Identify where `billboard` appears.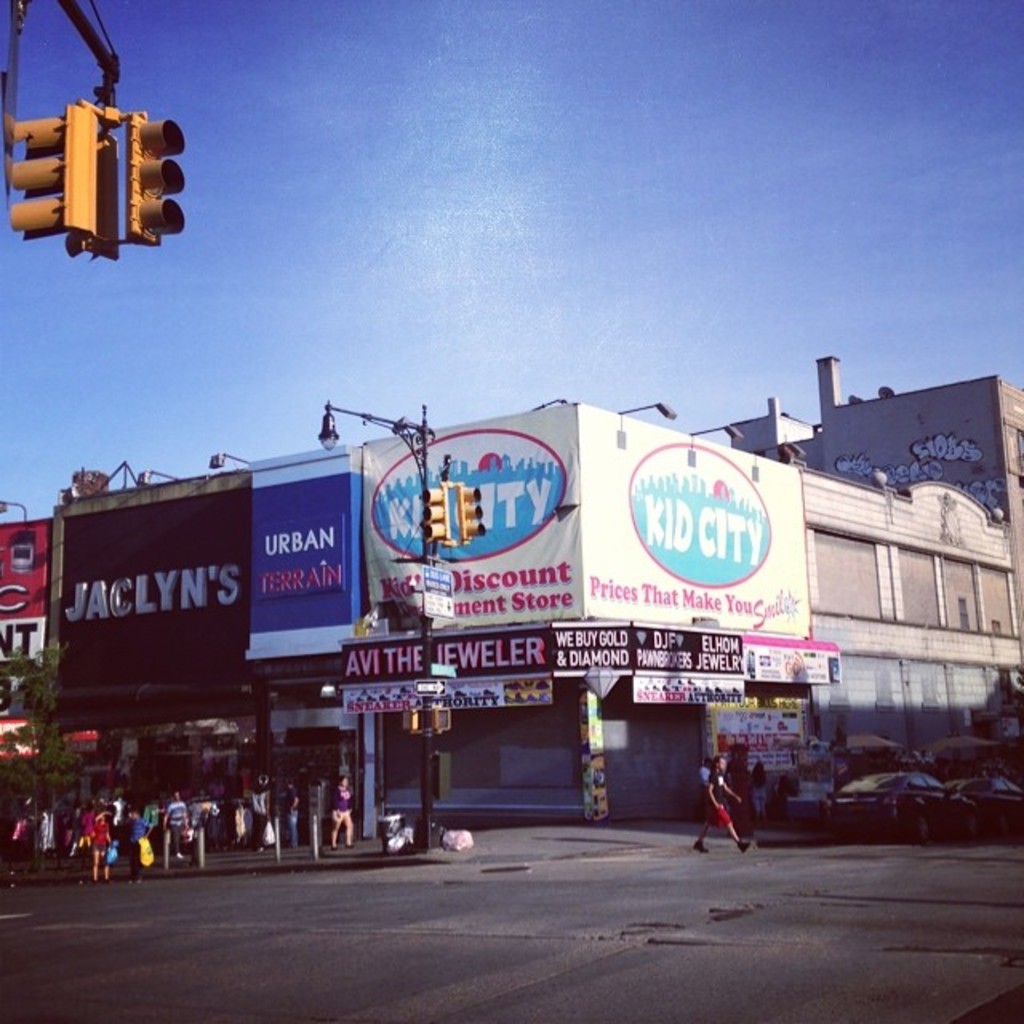
Appears at Rect(40, 390, 973, 770).
